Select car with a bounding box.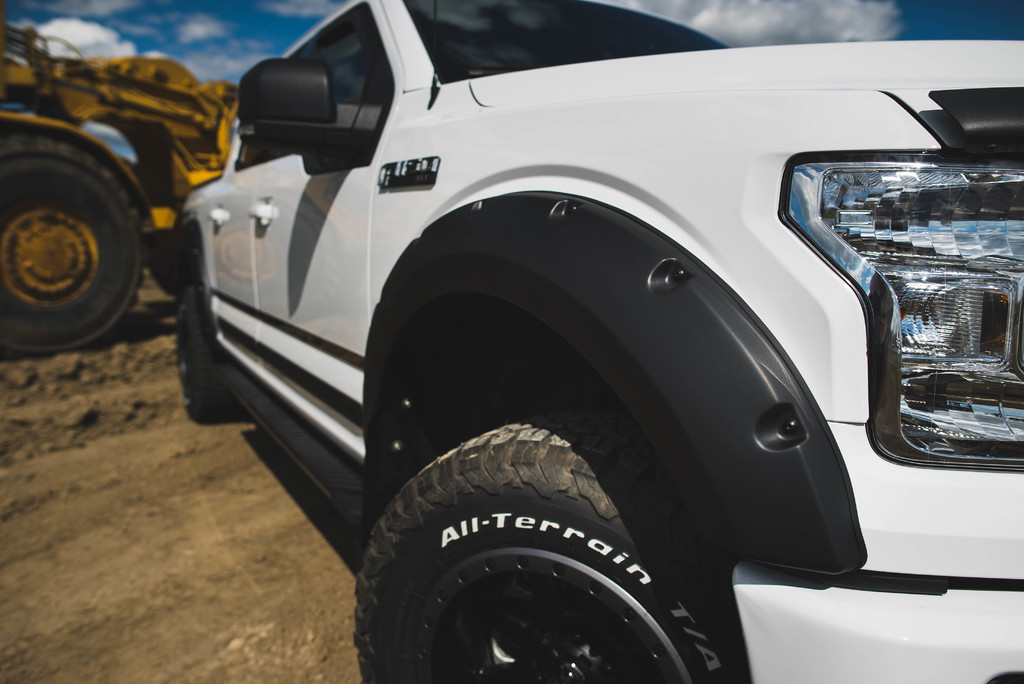
bbox(148, 0, 974, 658).
